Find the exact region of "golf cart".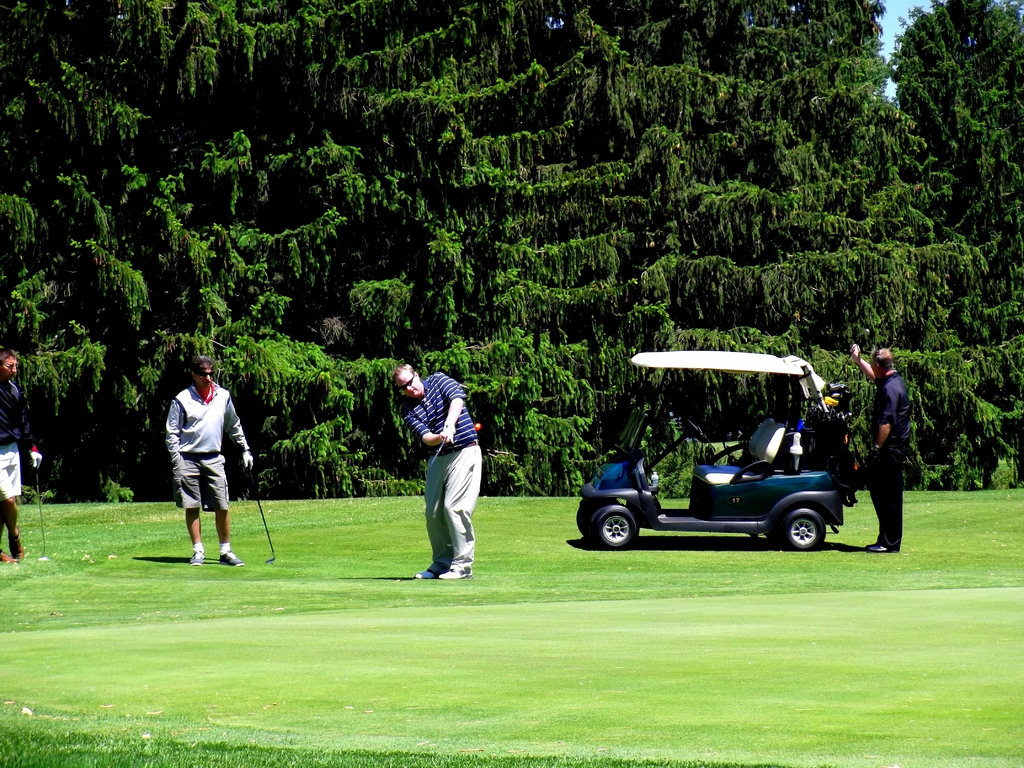
Exact region: <bbox>572, 349, 844, 549</bbox>.
